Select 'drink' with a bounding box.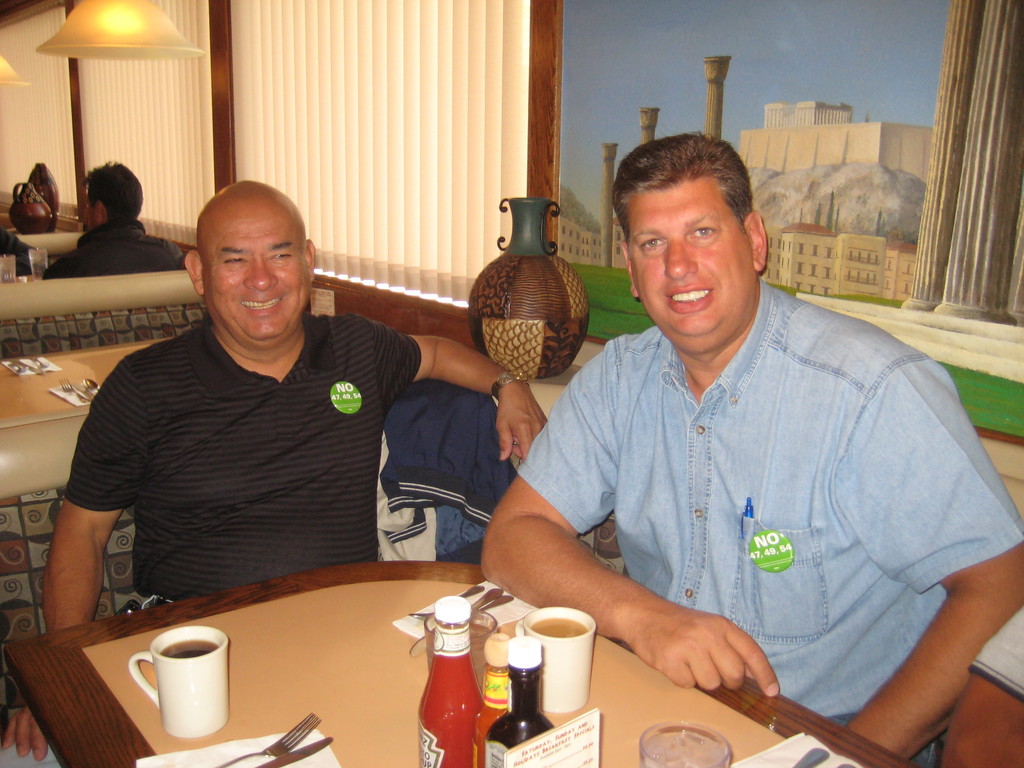
[left=532, top=621, right=581, bottom=634].
